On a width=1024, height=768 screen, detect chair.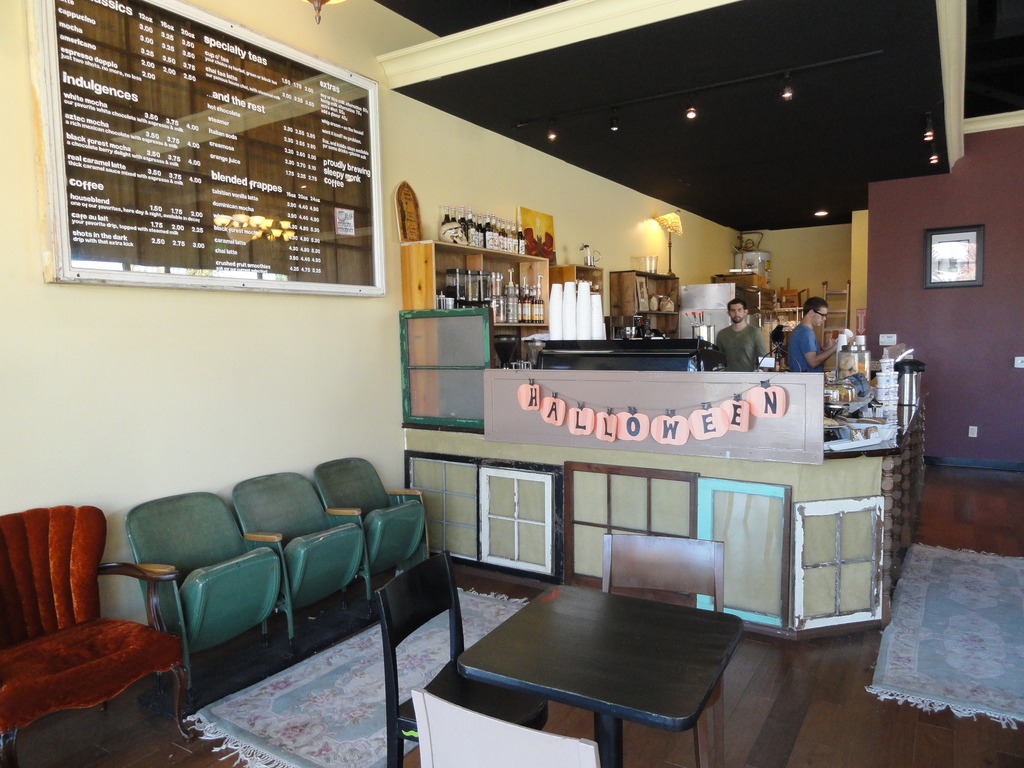
pyautogui.locateOnScreen(602, 532, 724, 767).
